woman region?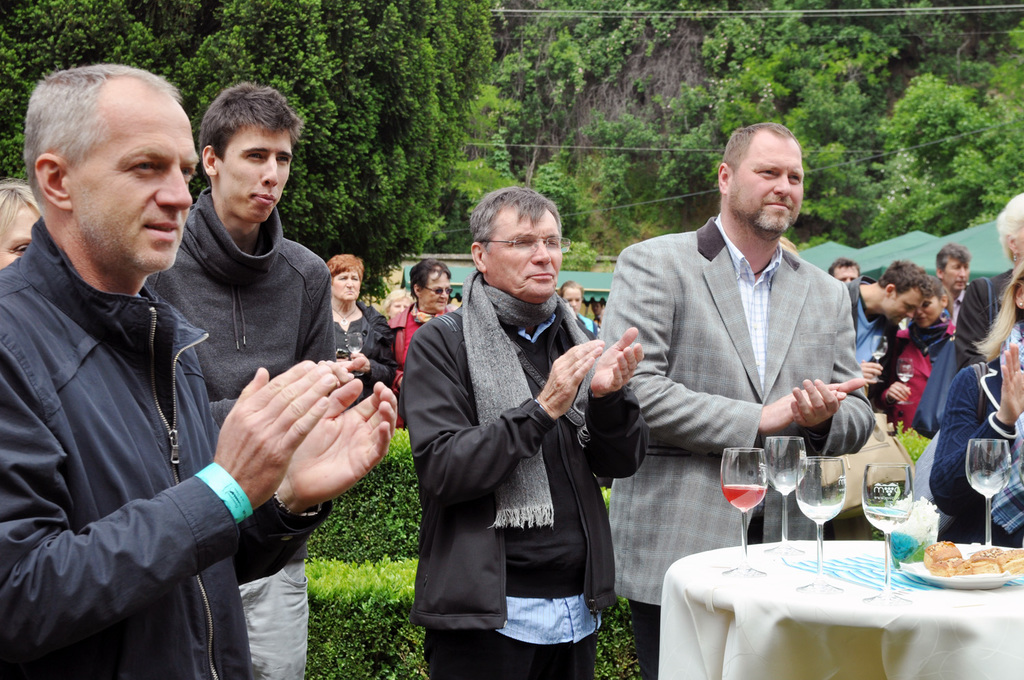
Rect(951, 178, 1023, 419)
